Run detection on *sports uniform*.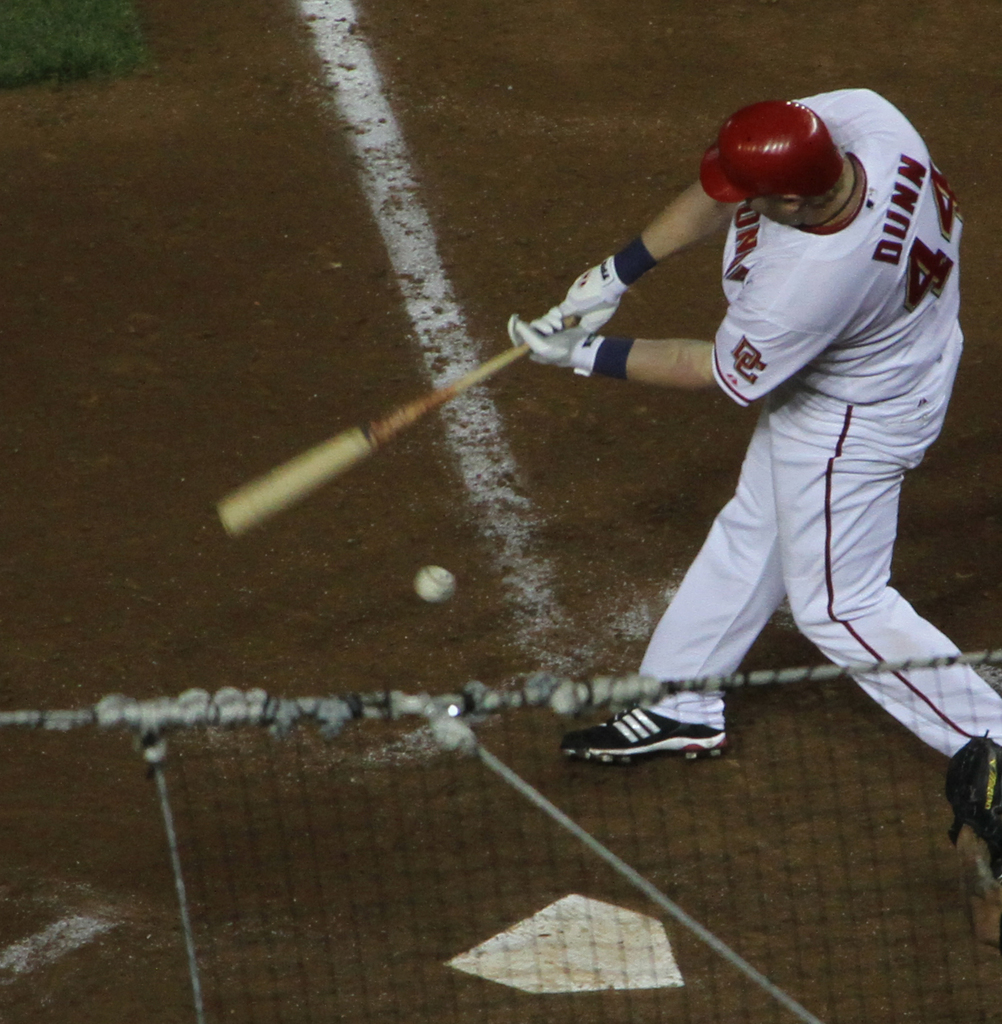
Result: x1=507 y1=88 x2=1001 y2=955.
